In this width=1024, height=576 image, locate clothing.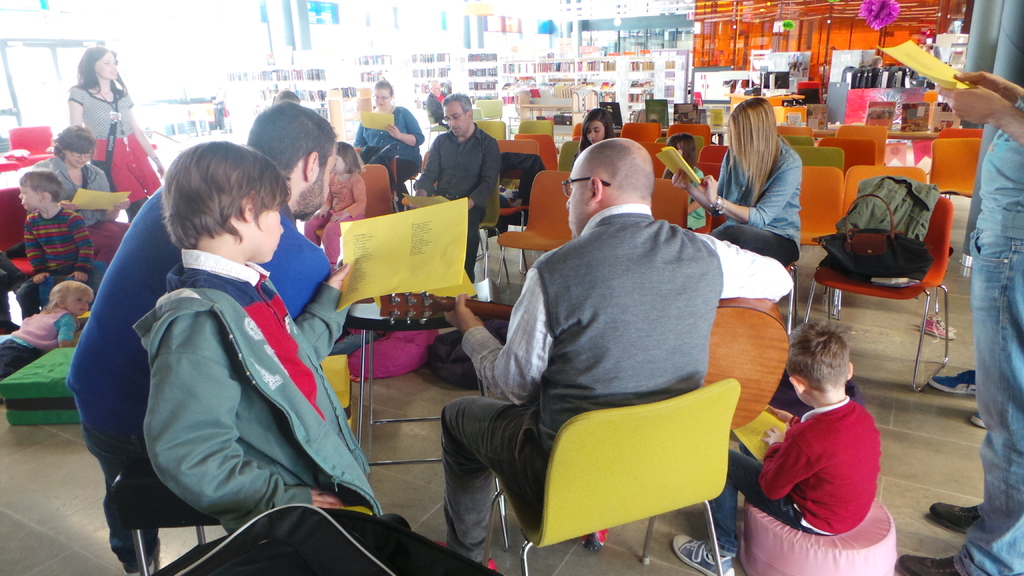
Bounding box: Rect(21, 204, 94, 303).
